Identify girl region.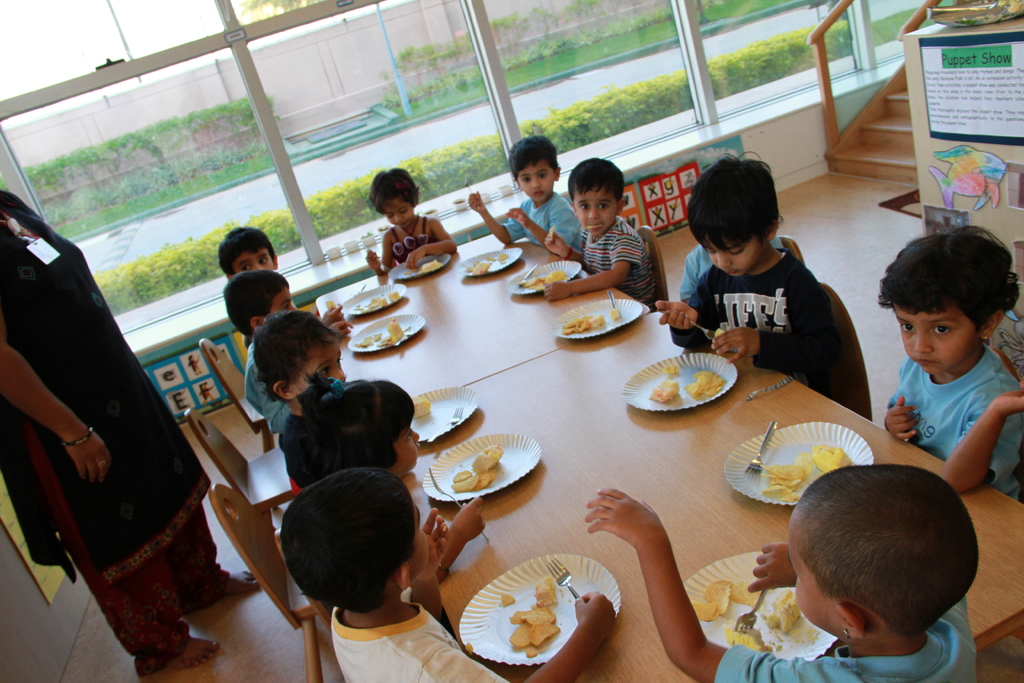
Region: Rect(362, 163, 460, 273).
